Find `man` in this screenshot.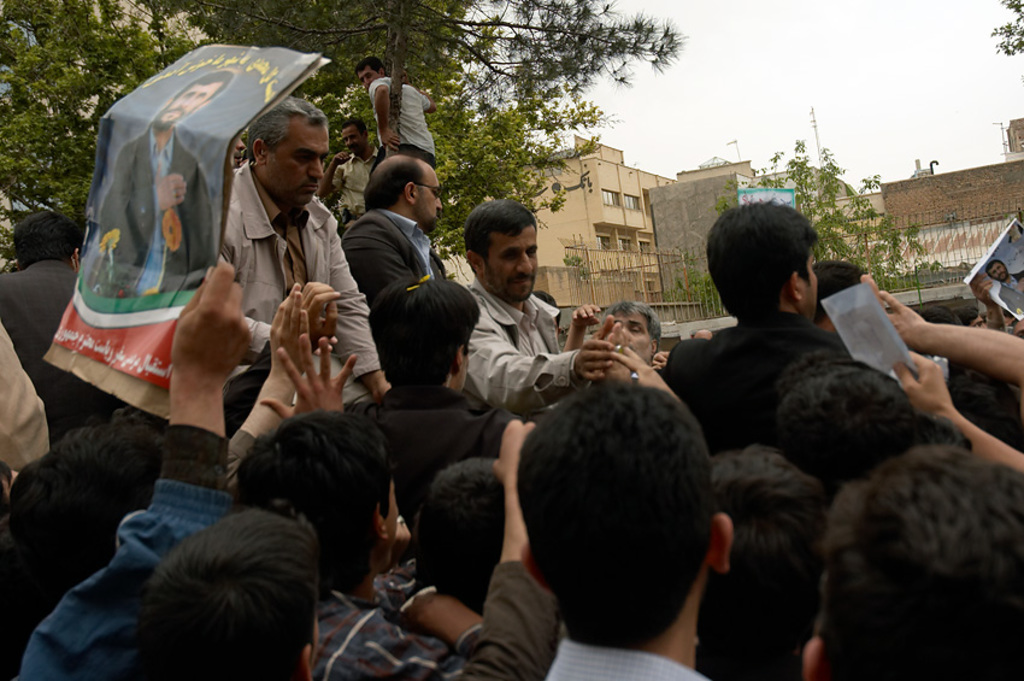
The bounding box for `man` is rect(0, 254, 237, 679).
